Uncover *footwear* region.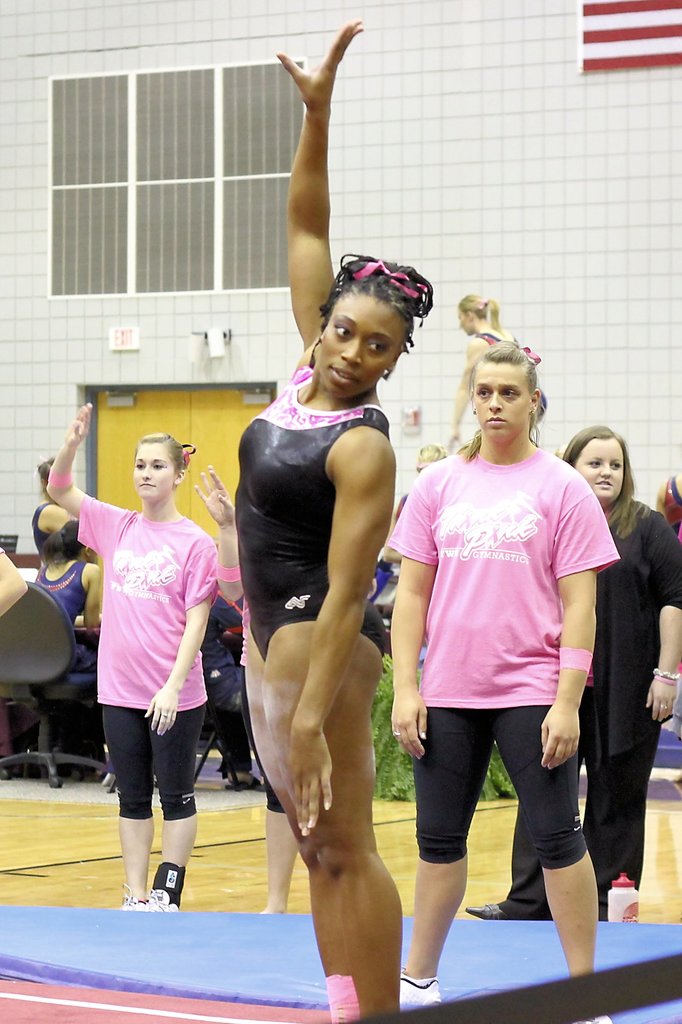
Uncovered: bbox=(464, 902, 506, 925).
